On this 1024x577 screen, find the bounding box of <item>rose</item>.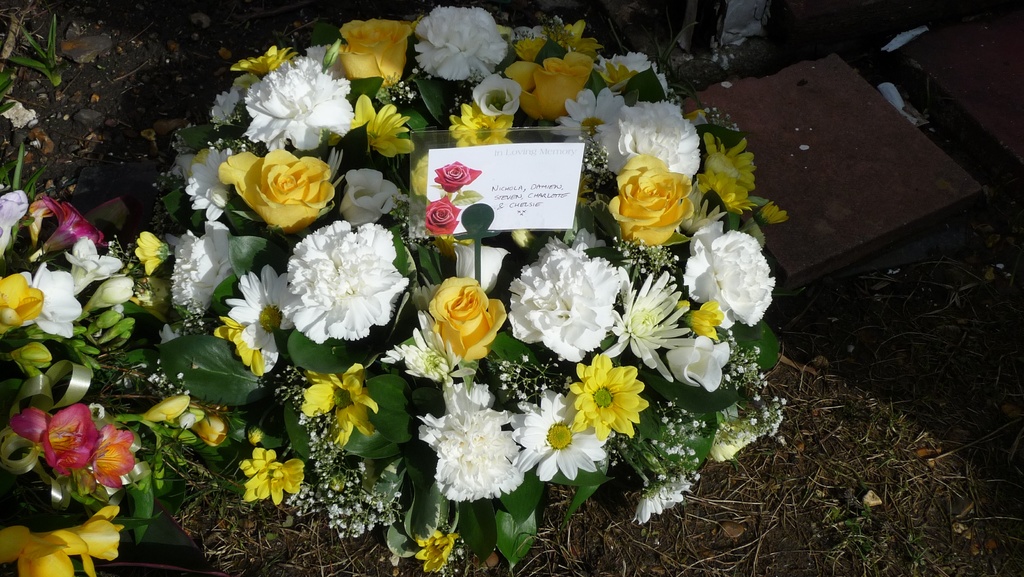
Bounding box: 427/273/509/364.
